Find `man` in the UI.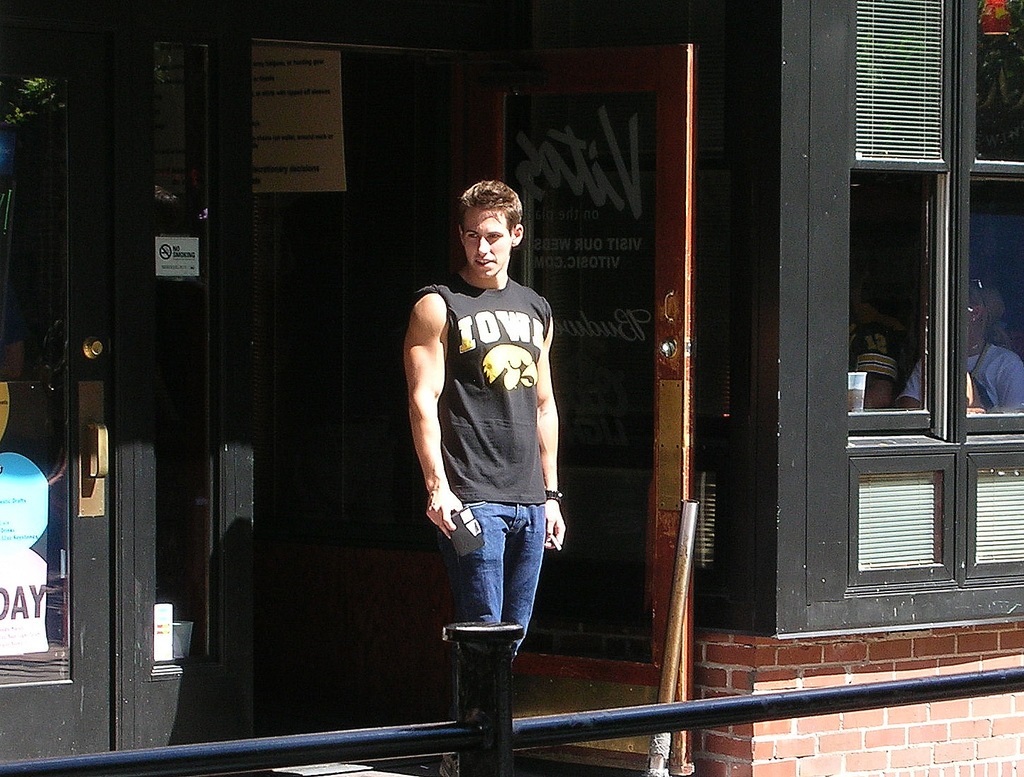
UI element at crop(404, 161, 592, 741).
